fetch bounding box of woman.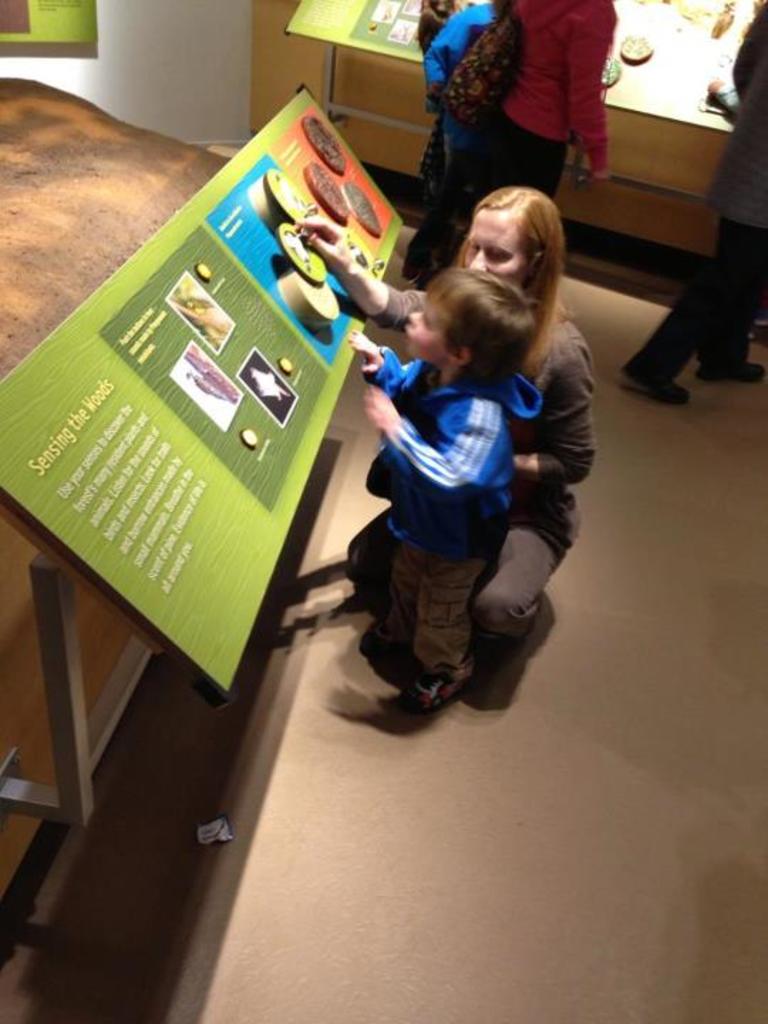
Bbox: BBox(327, 159, 603, 691).
